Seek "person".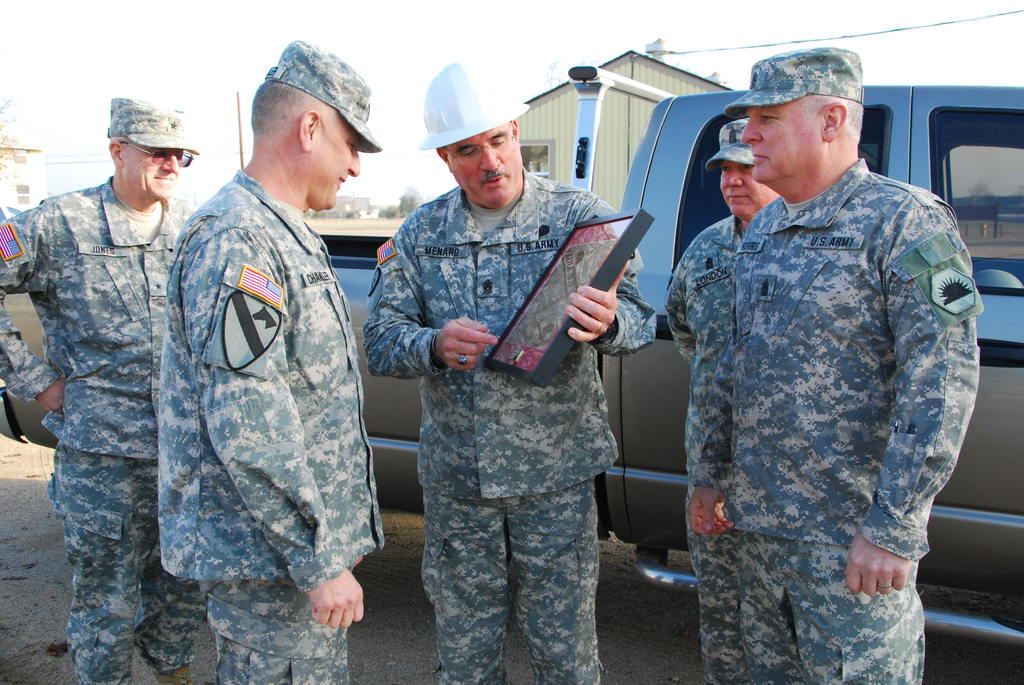
0/90/201/684.
